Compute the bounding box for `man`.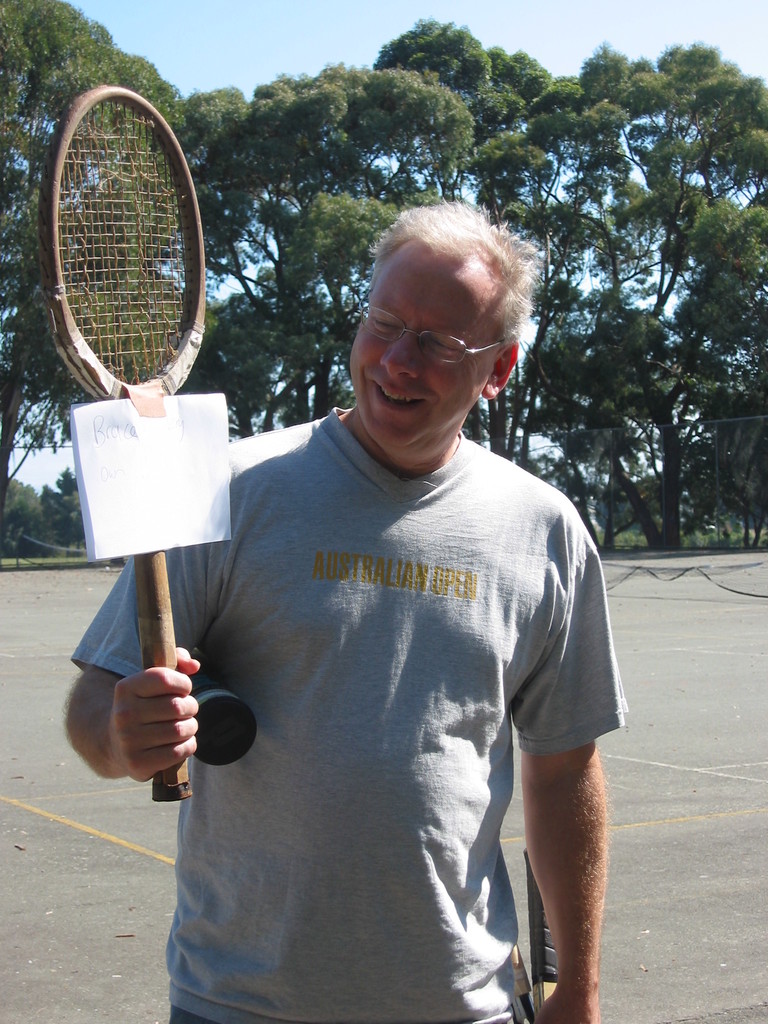
{"x1": 118, "y1": 166, "x2": 630, "y2": 1007}.
